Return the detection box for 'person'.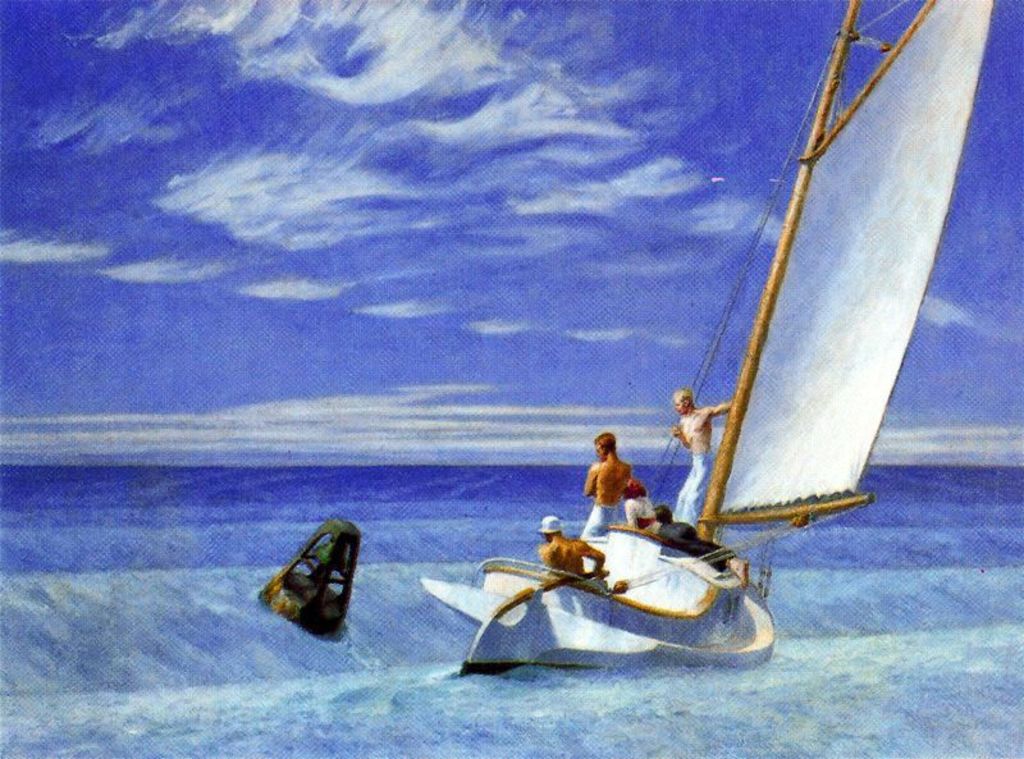
box=[539, 511, 607, 579].
